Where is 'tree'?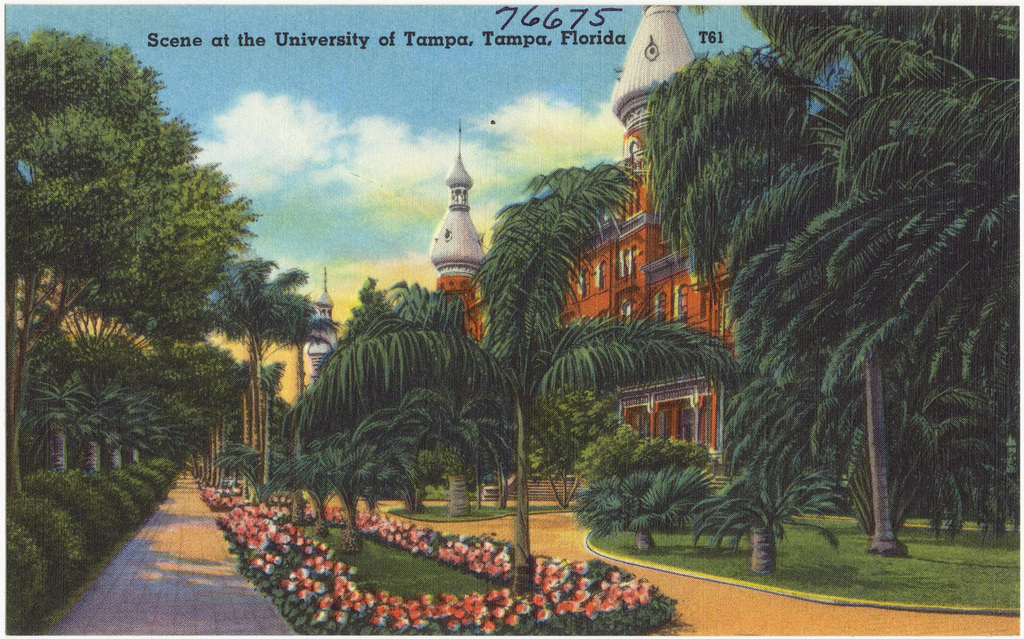
(x1=567, y1=461, x2=703, y2=550).
